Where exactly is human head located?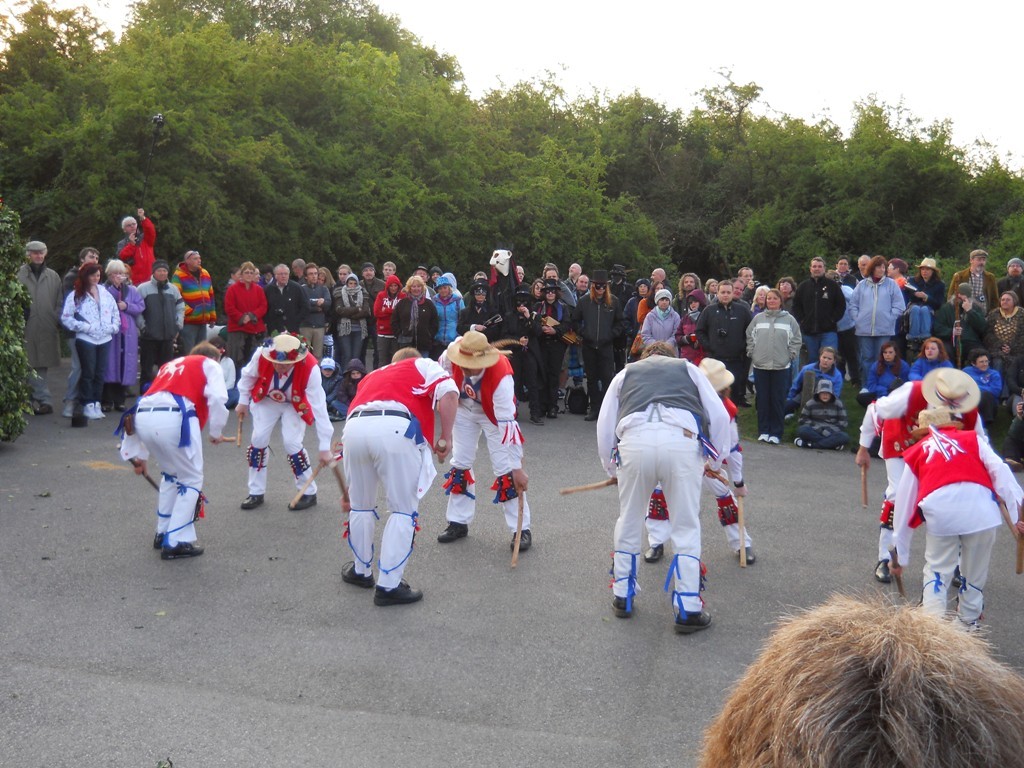
Its bounding box is [184, 249, 202, 269].
